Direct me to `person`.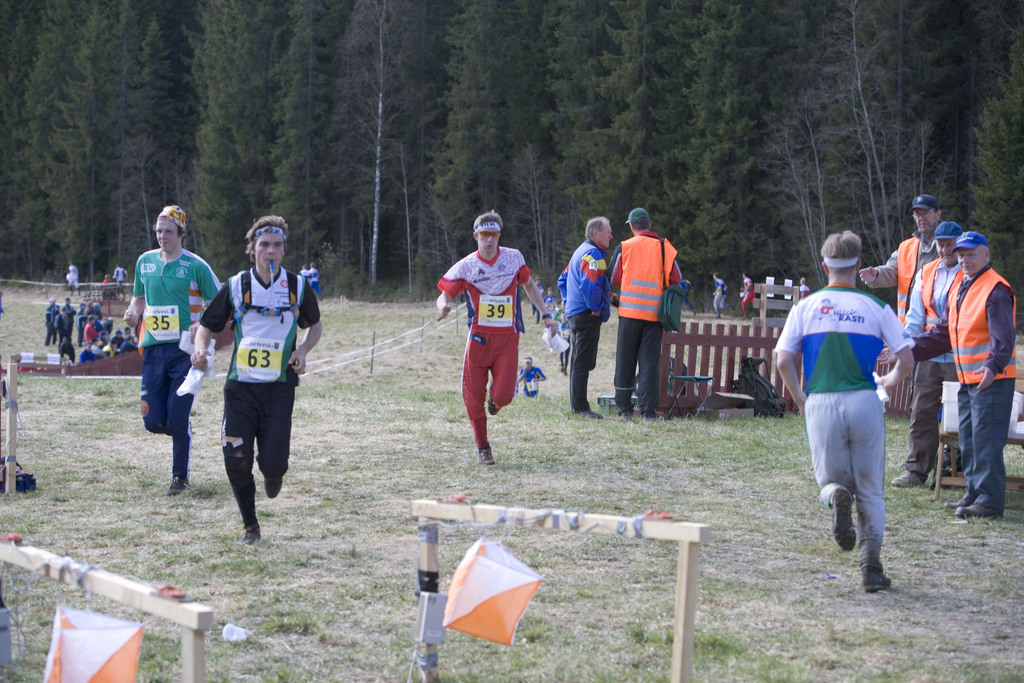
Direction: (611,205,683,420).
